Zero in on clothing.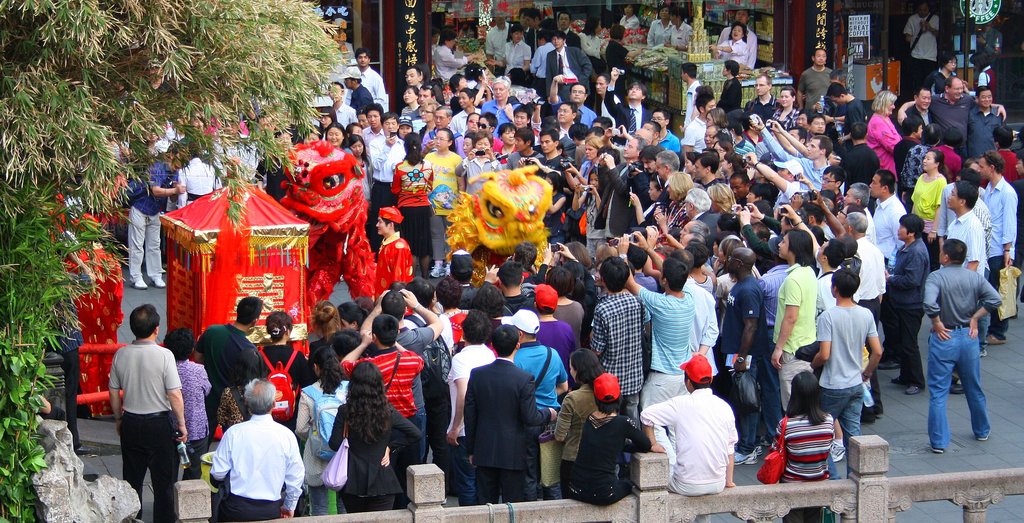
Zeroed in: (left=575, top=145, right=586, bottom=165).
